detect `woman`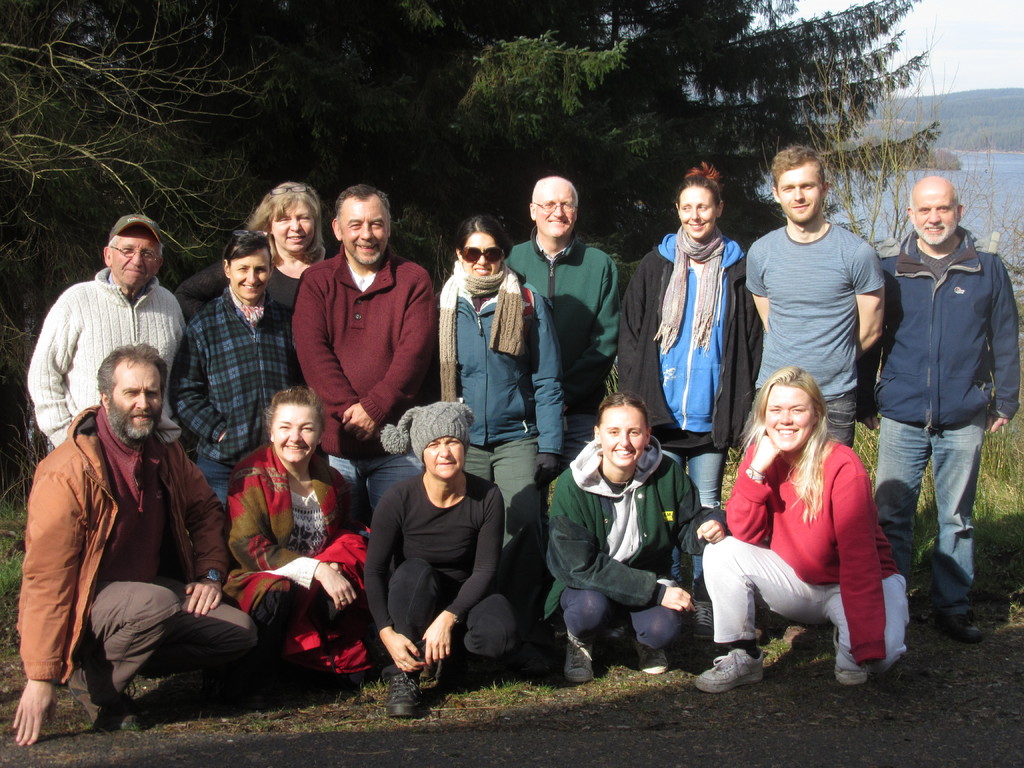
[550,389,701,680]
